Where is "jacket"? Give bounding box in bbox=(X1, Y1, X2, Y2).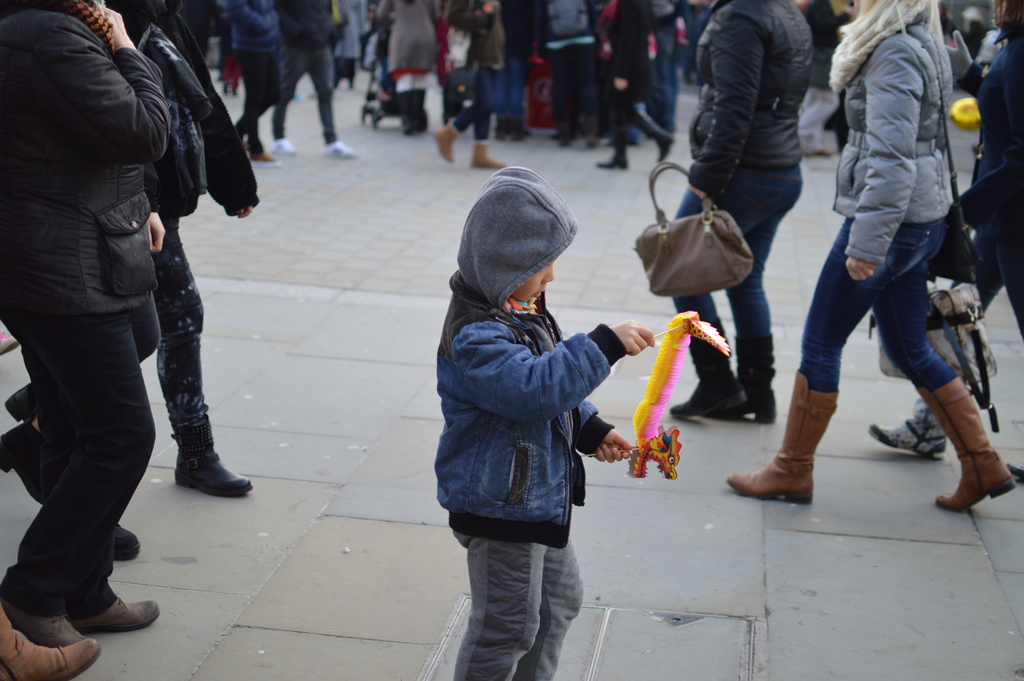
bbox=(834, 13, 960, 254).
